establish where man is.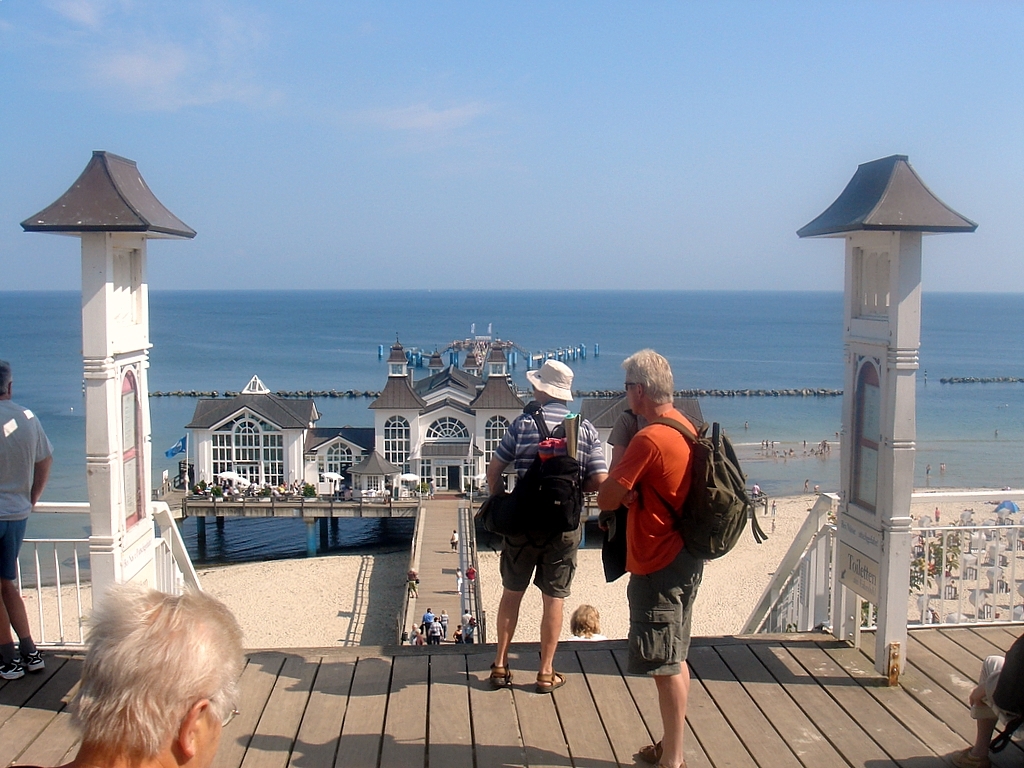
Established at bbox=(948, 638, 1023, 767).
